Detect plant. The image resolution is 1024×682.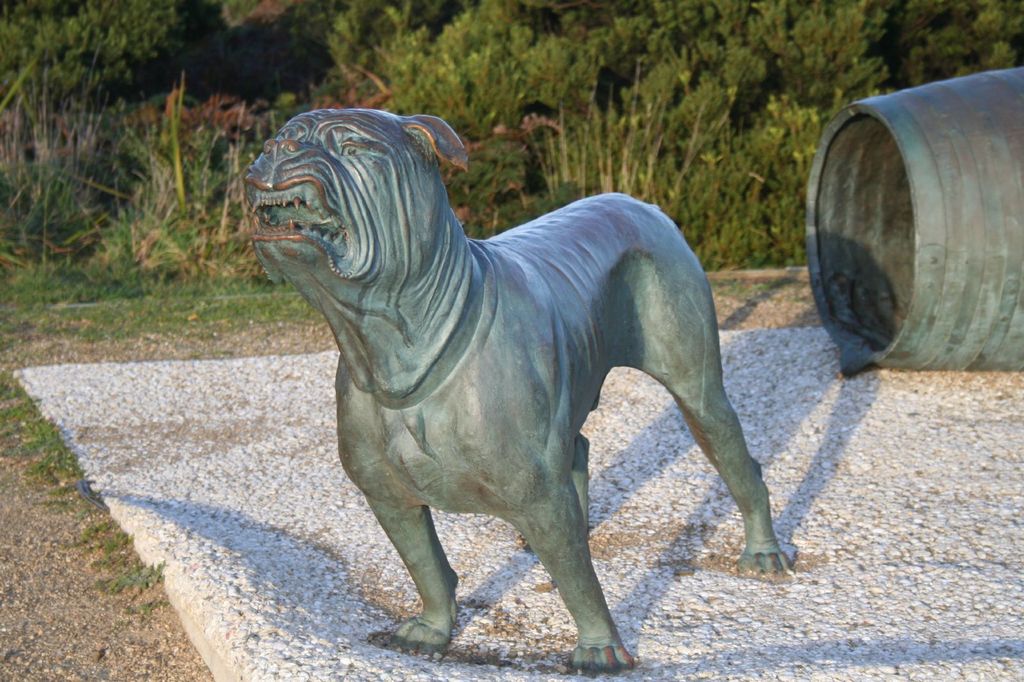
<box>5,0,190,129</box>.
